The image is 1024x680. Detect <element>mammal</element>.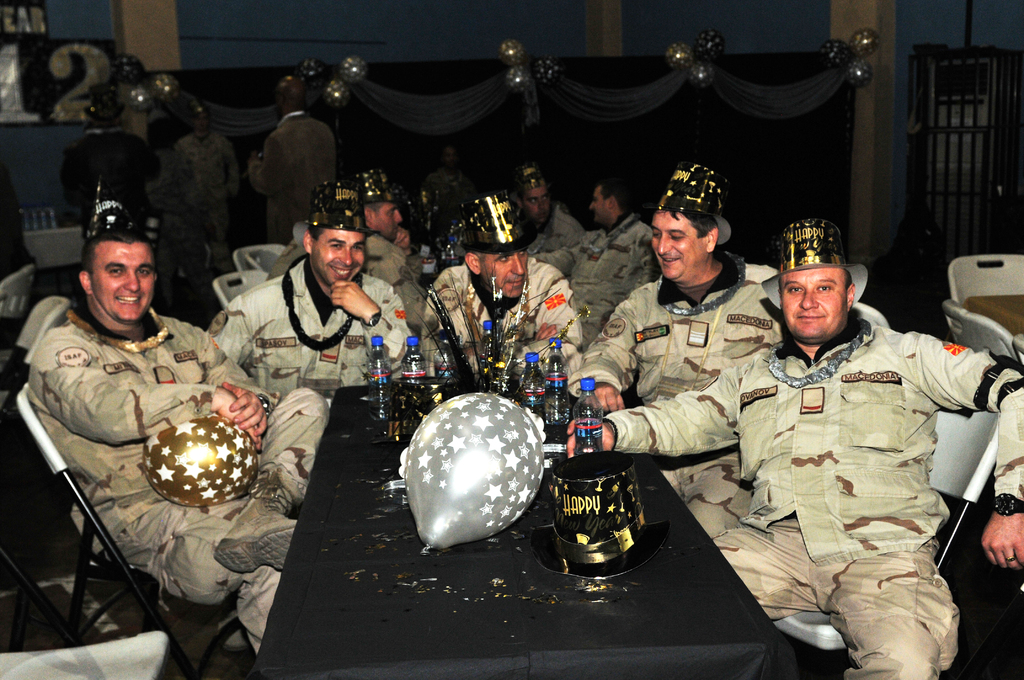
Detection: 207,205,420,396.
